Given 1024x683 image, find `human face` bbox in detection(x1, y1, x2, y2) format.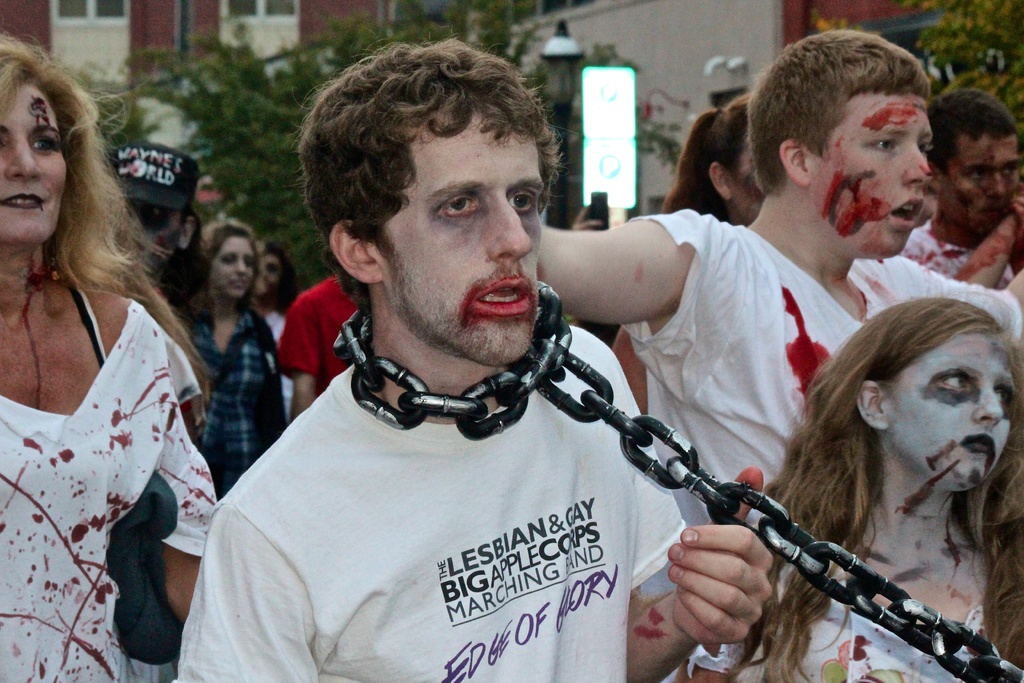
detection(1, 78, 70, 238).
